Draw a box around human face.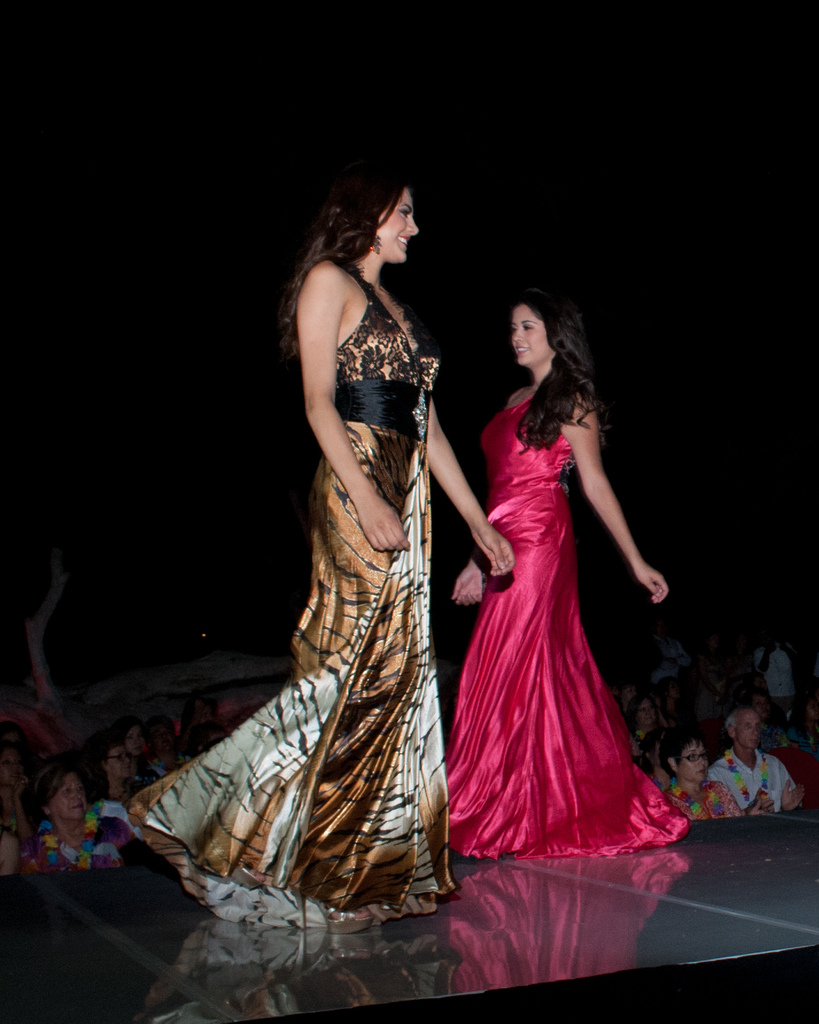
bbox=(109, 745, 131, 778).
